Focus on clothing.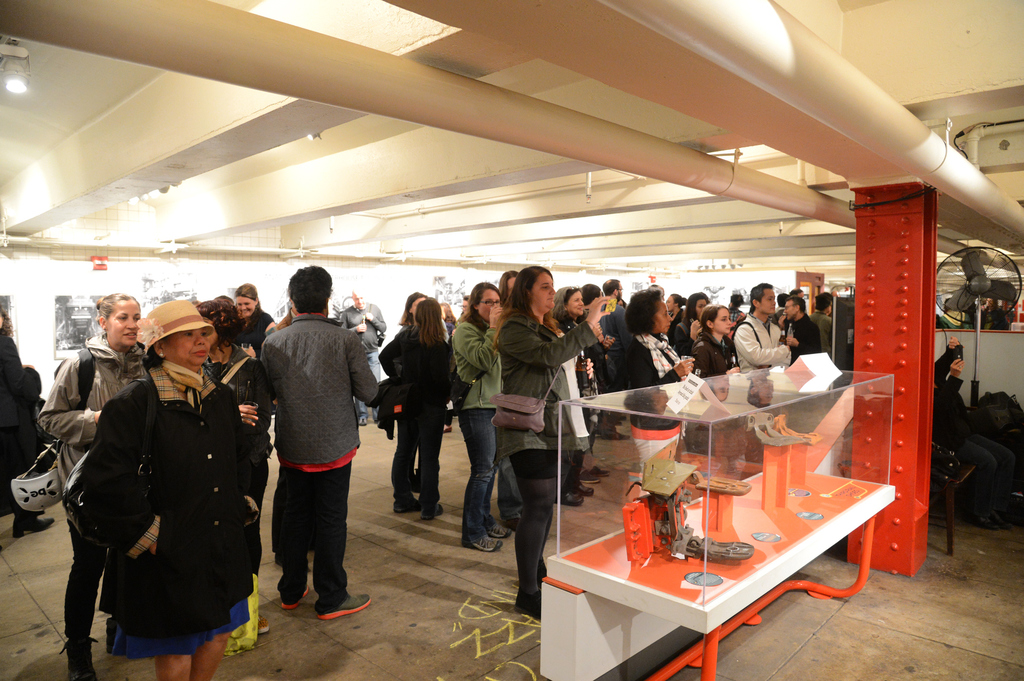
Focused at crop(239, 309, 271, 360).
